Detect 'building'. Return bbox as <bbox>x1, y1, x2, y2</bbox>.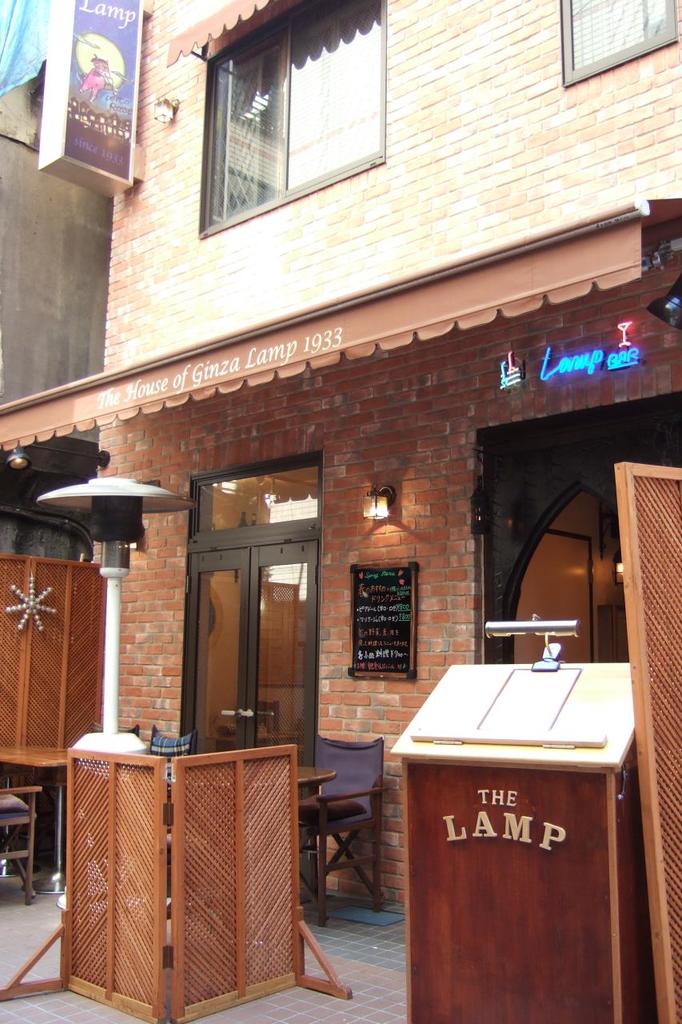
<bbox>0, 0, 681, 910</bbox>.
